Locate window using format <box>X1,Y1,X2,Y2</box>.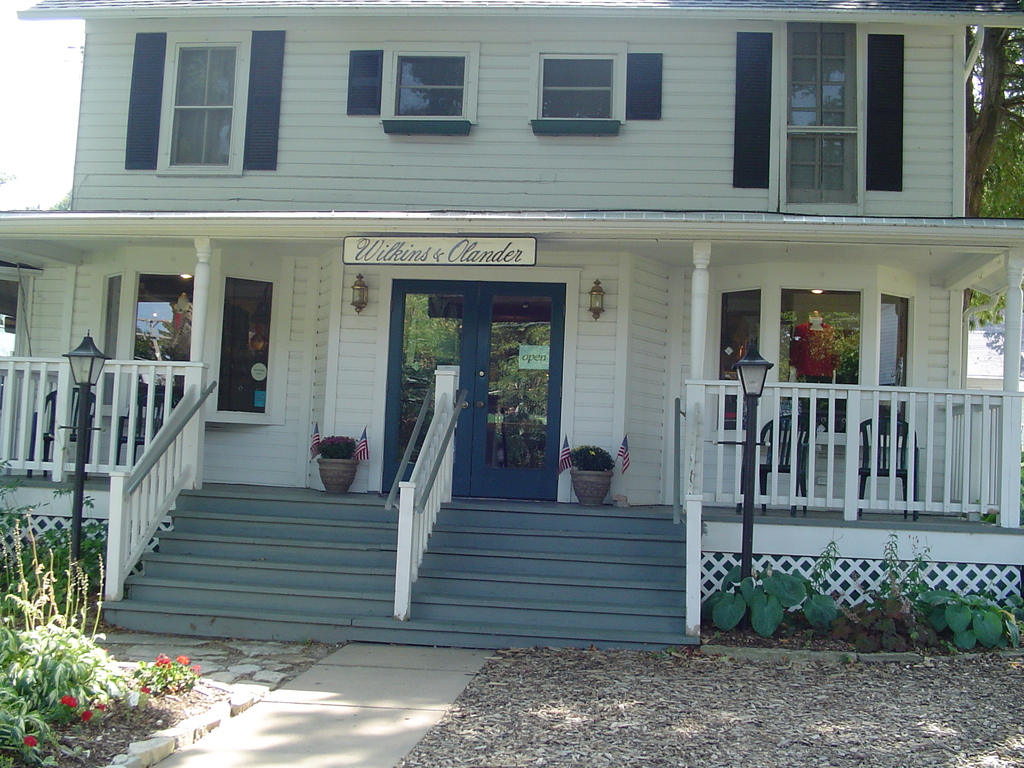
<box>716,291,907,440</box>.
